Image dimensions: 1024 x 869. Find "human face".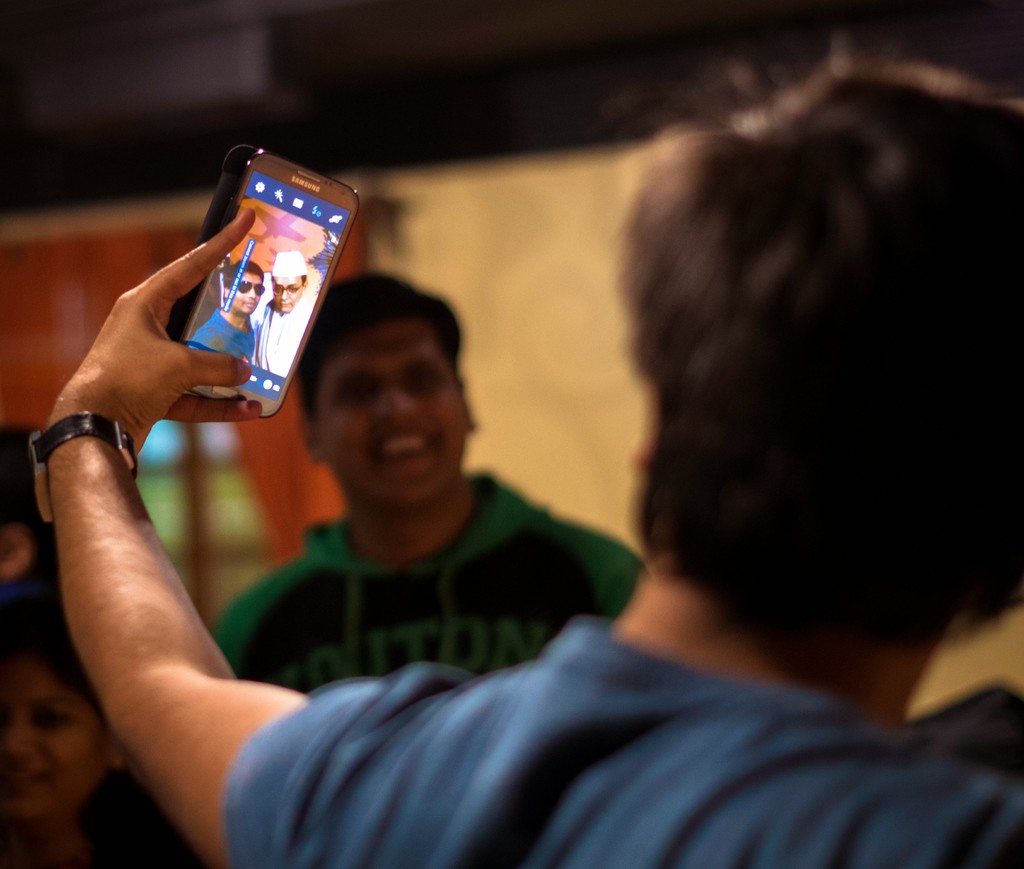
{"x1": 275, "y1": 273, "x2": 301, "y2": 312}.
